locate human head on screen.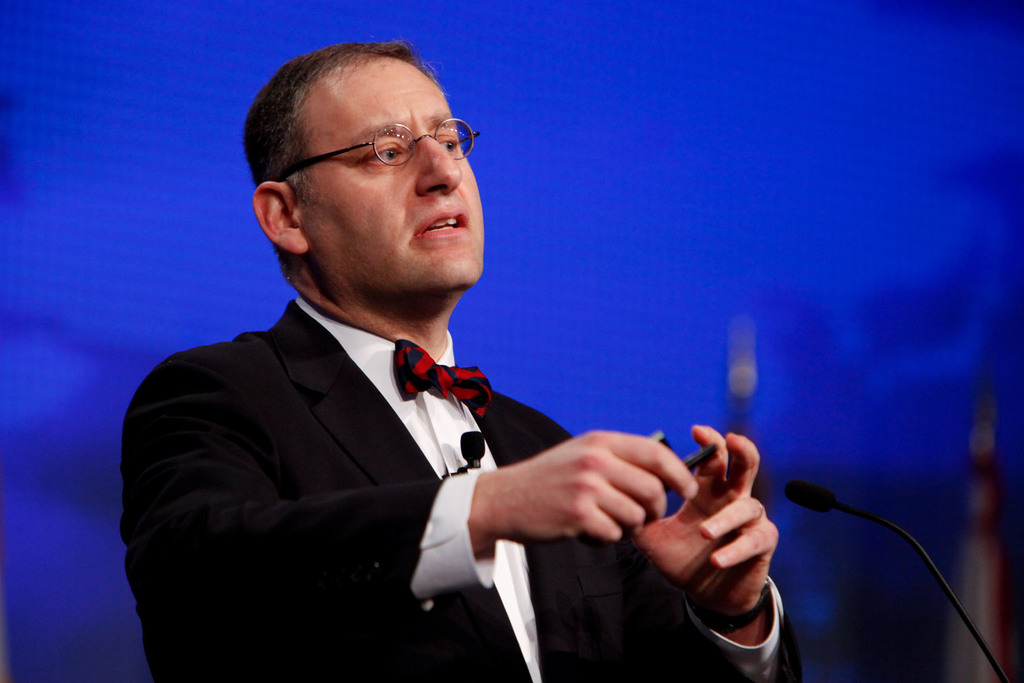
On screen at rect(237, 26, 492, 316).
